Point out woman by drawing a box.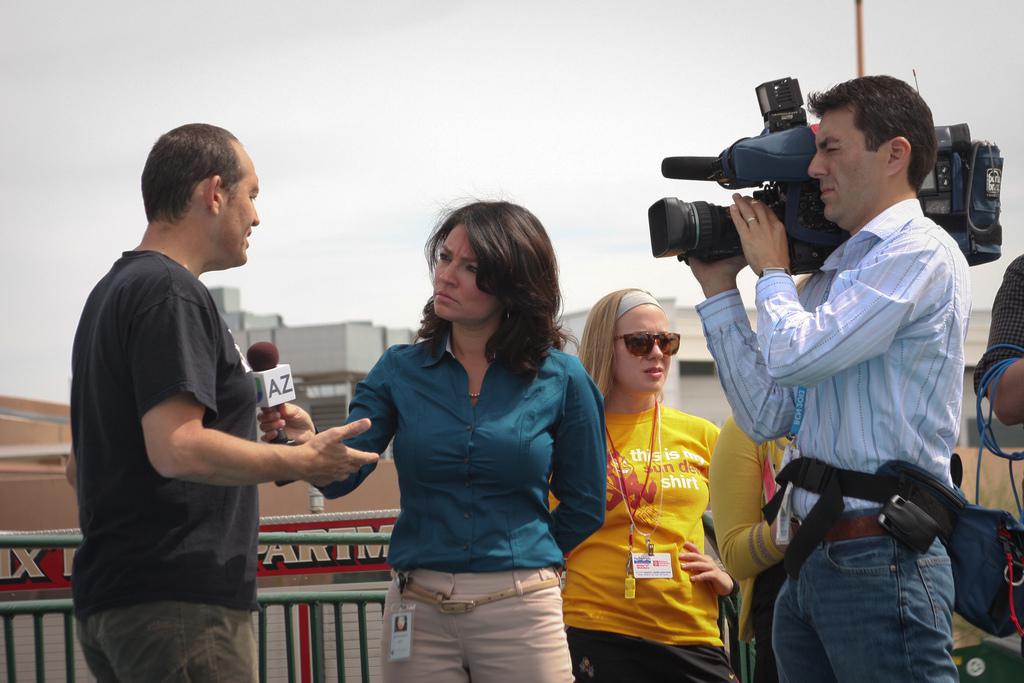
<region>706, 411, 794, 682</region>.
